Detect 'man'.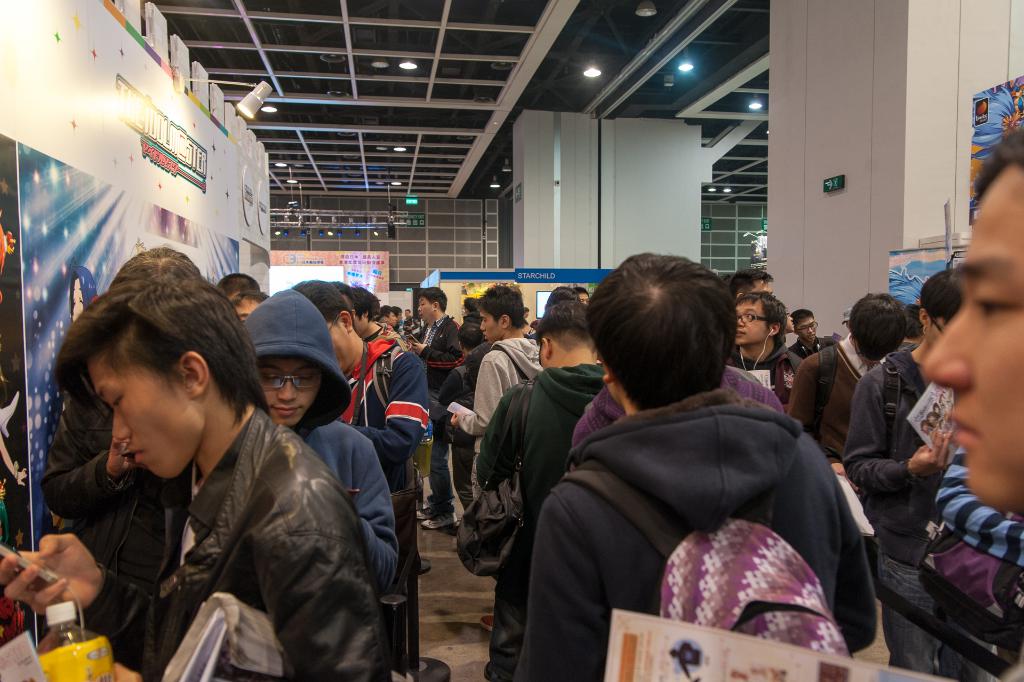
Detected at box=[788, 307, 836, 373].
